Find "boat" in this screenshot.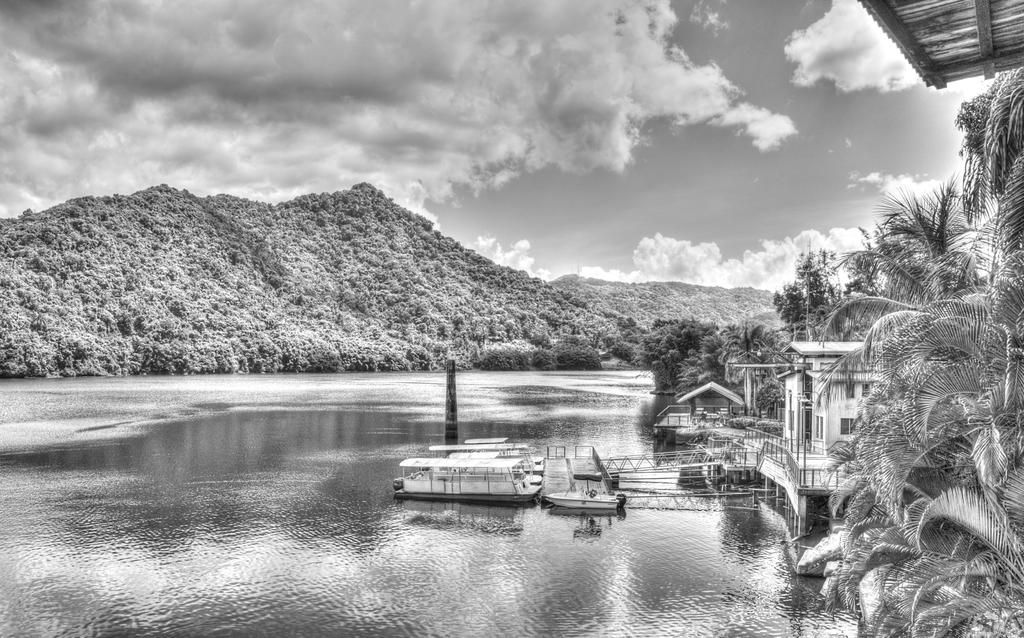
The bounding box for "boat" is <box>429,442,530,463</box>.
